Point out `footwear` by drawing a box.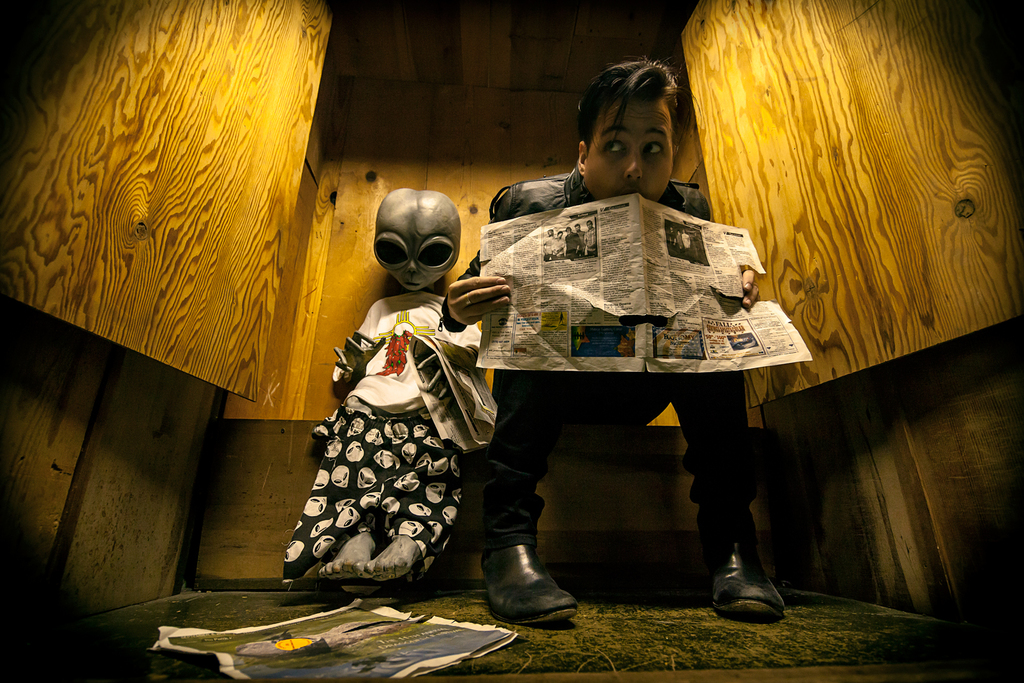
x1=708, y1=557, x2=790, y2=632.
